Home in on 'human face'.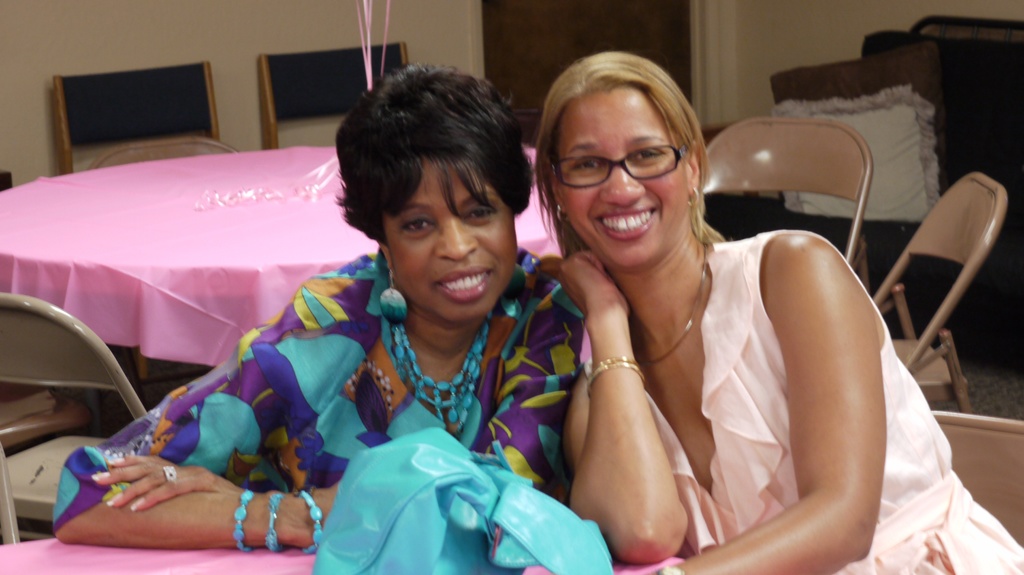
Homed in at {"left": 383, "top": 157, "right": 521, "bottom": 329}.
